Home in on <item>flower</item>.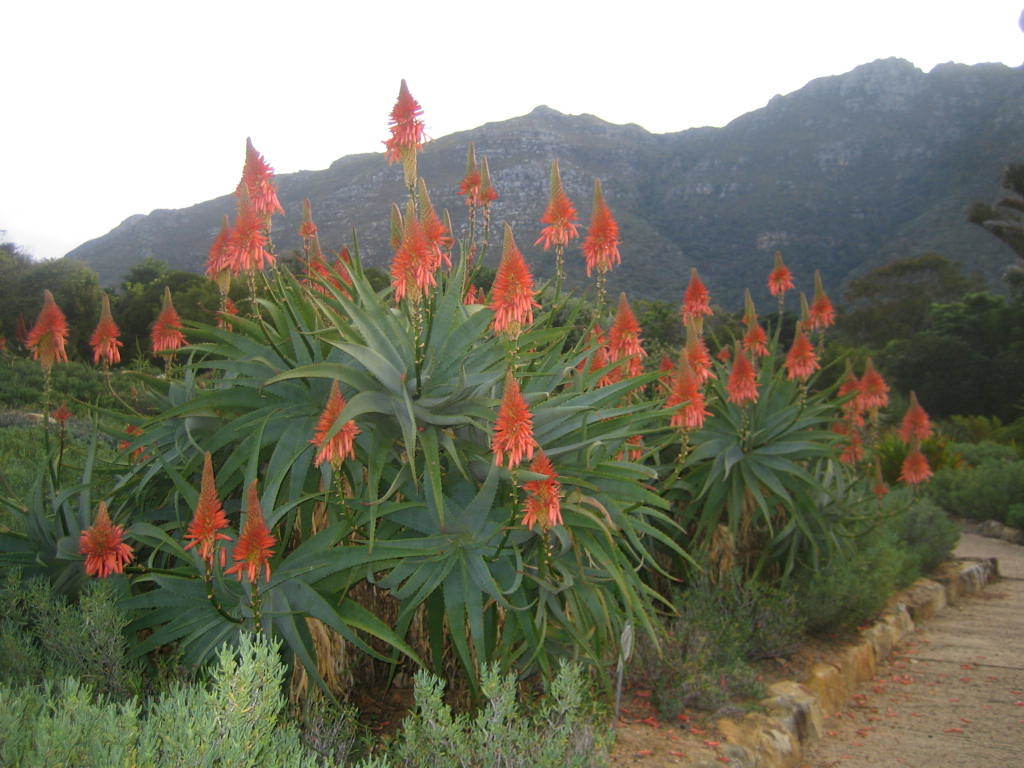
Homed in at detection(585, 178, 618, 279).
